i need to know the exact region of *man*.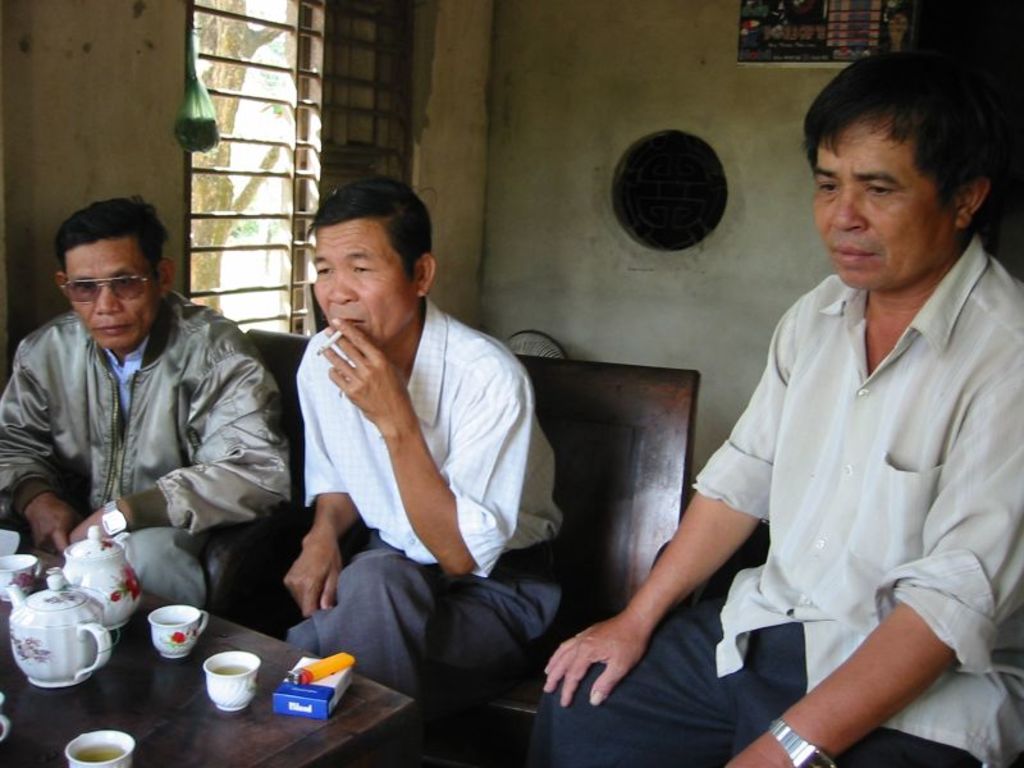
Region: (left=266, top=182, right=573, bottom=746).
